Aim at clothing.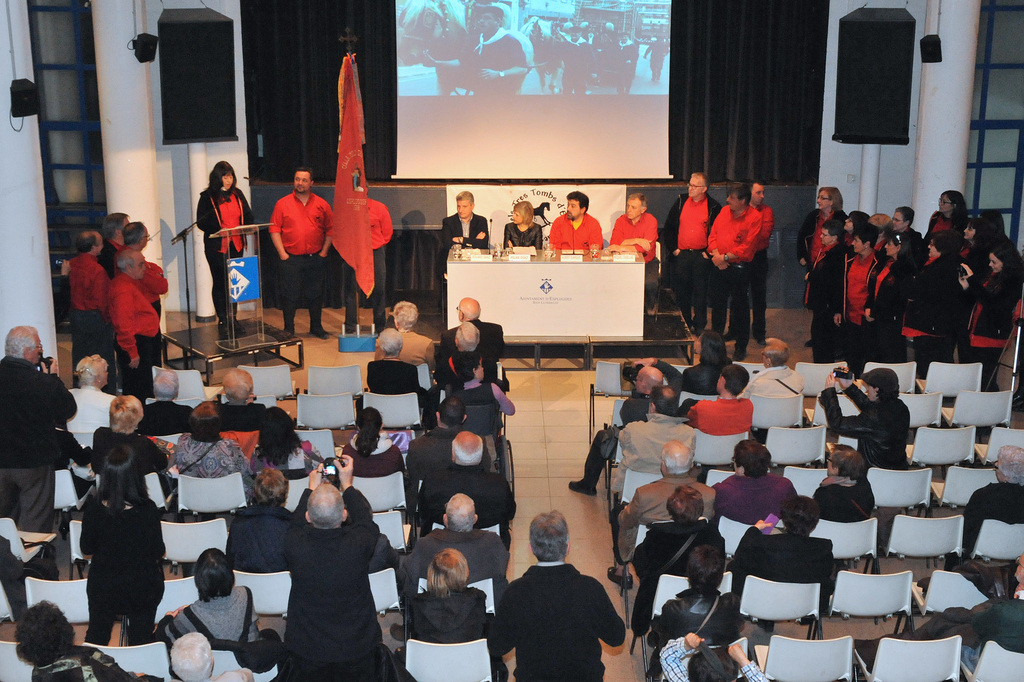
Aimed at left=347, top=202, right=396, bottom=331.
